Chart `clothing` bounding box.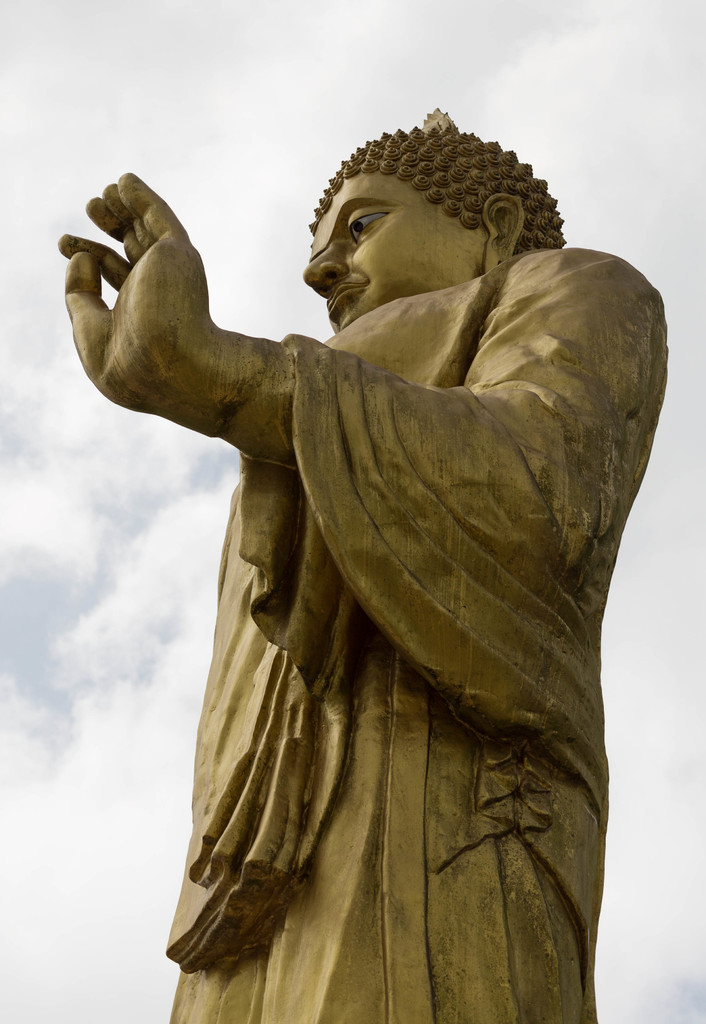
Charted: l=77, t=173, r=676, b=993.
